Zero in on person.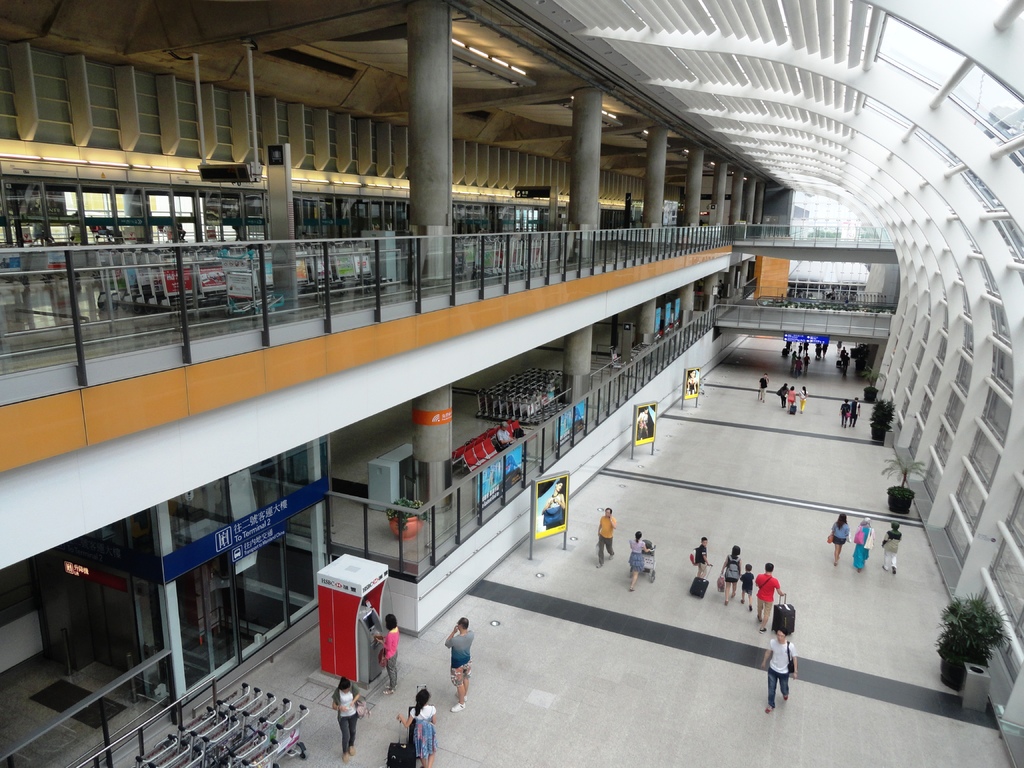
Zeroed in: detection(596, 511, 616, 564).
